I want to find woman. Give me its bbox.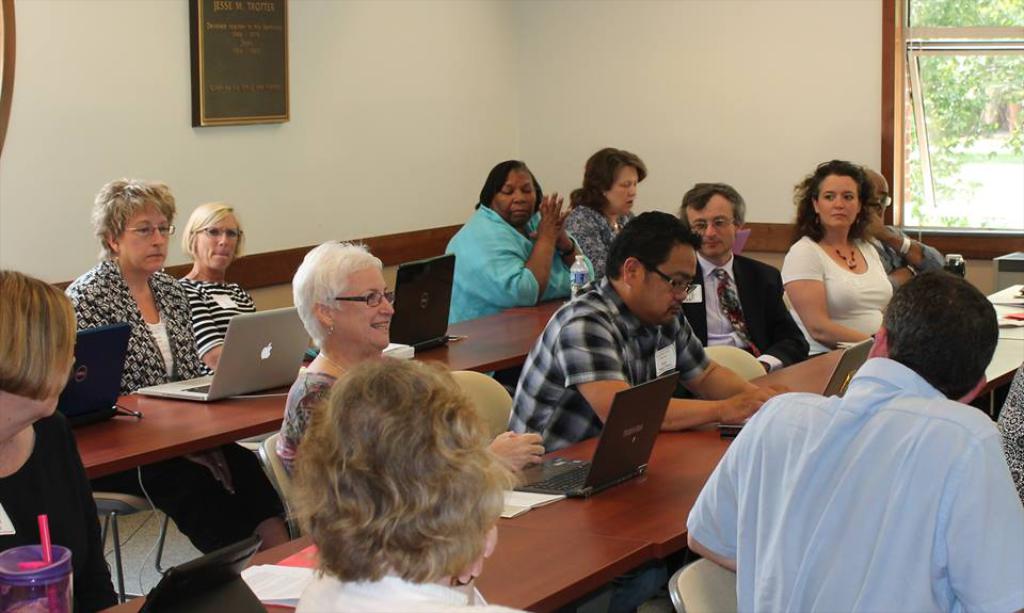
box=[436, 159, 601, 332].
